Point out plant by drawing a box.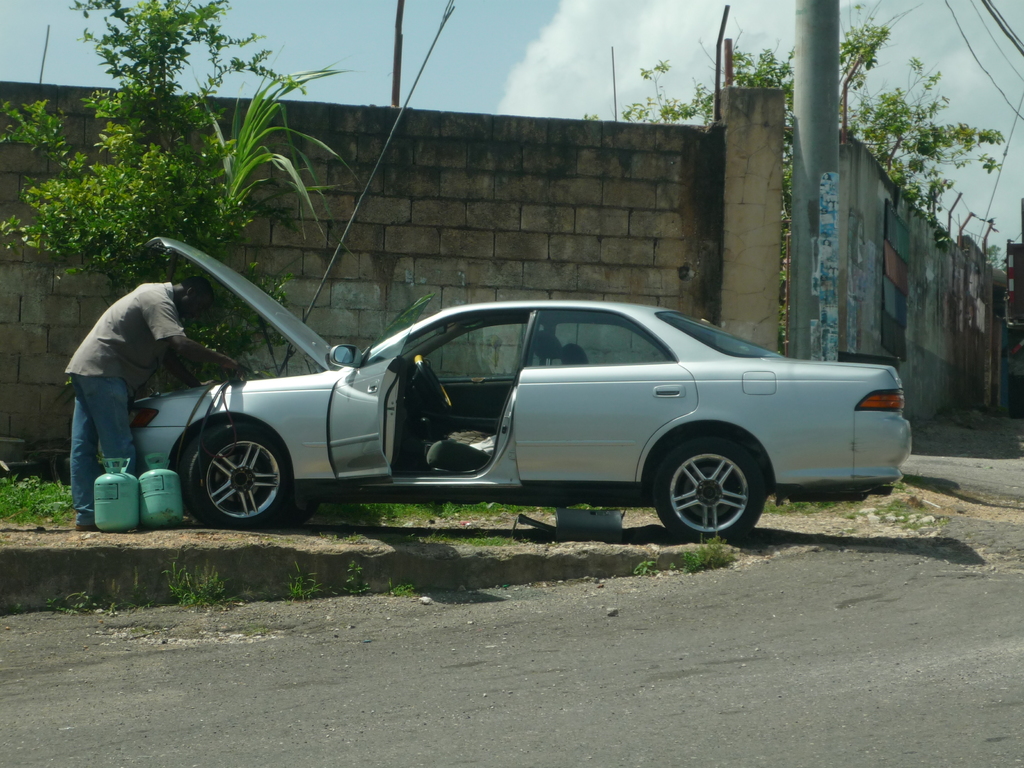
{"left": 632, "top": 559, "right": 664, "bottom": 579}.
